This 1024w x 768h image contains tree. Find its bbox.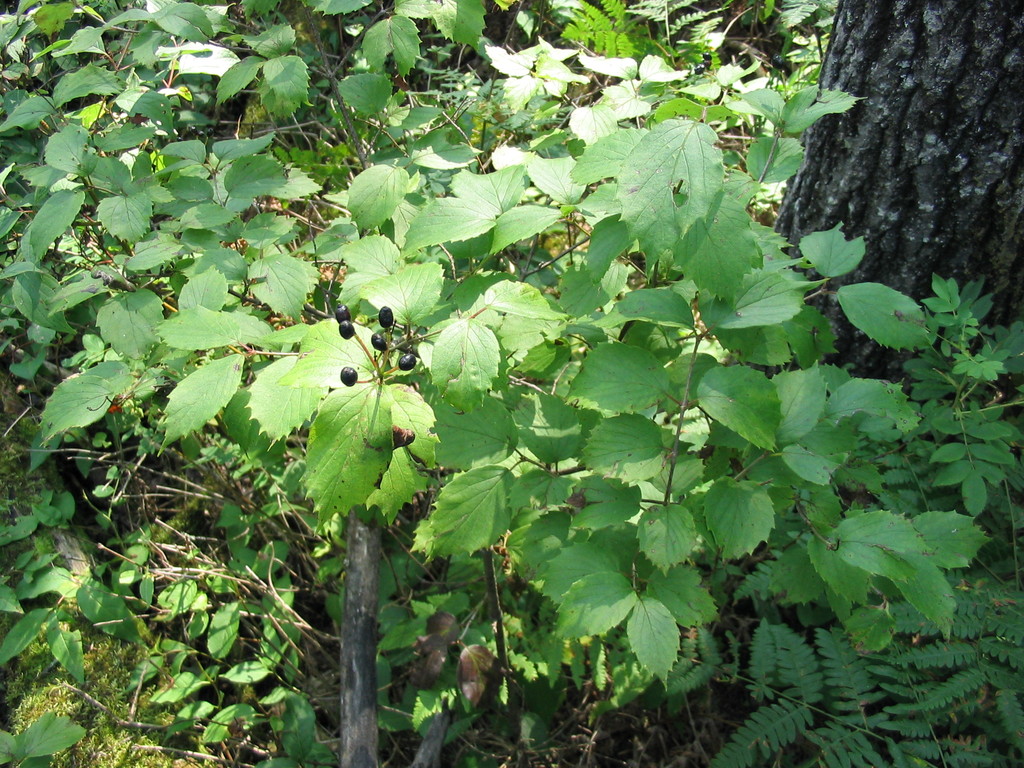
[x1=710, y1=10, x2=1023, y2=333].
